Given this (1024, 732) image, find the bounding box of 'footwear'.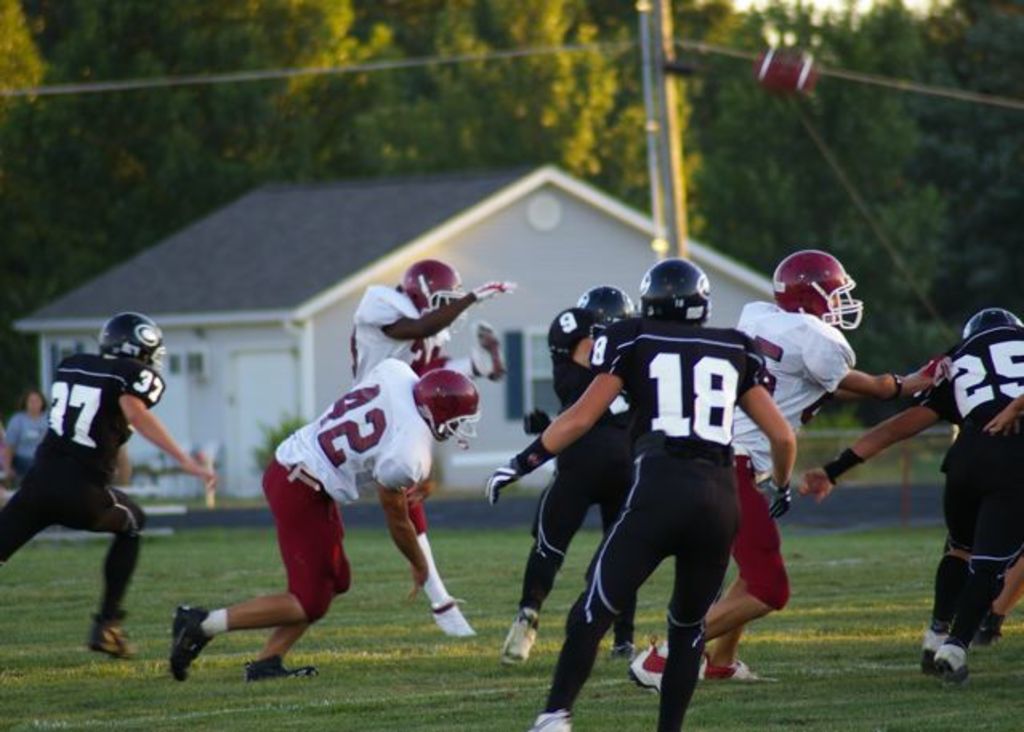
rect(522, 708, 575, 730).
